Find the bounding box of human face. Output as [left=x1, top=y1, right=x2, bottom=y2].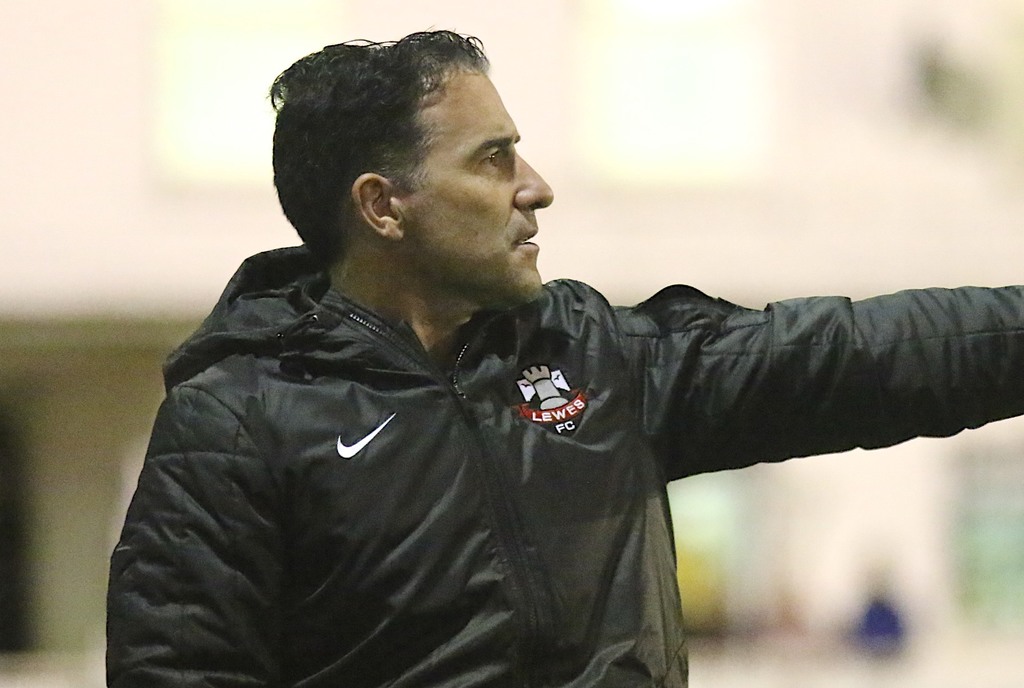
[left=402, top=61, right=556, bottom=306].
